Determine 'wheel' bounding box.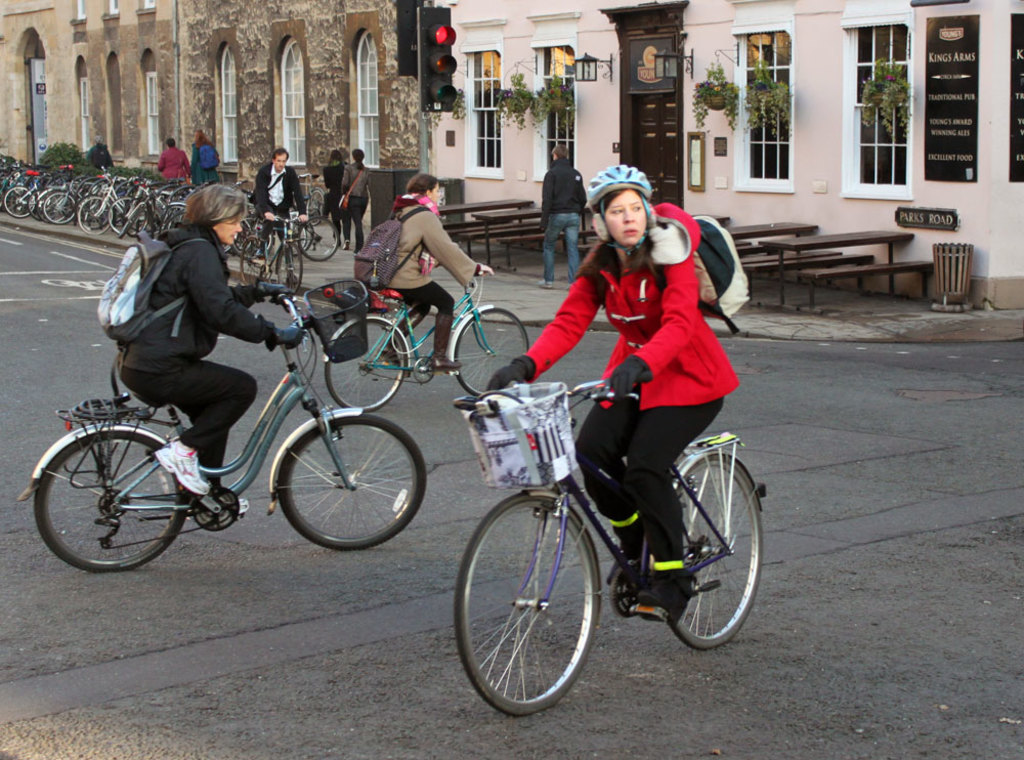
Determined: region(324, 315, 409, 409).
